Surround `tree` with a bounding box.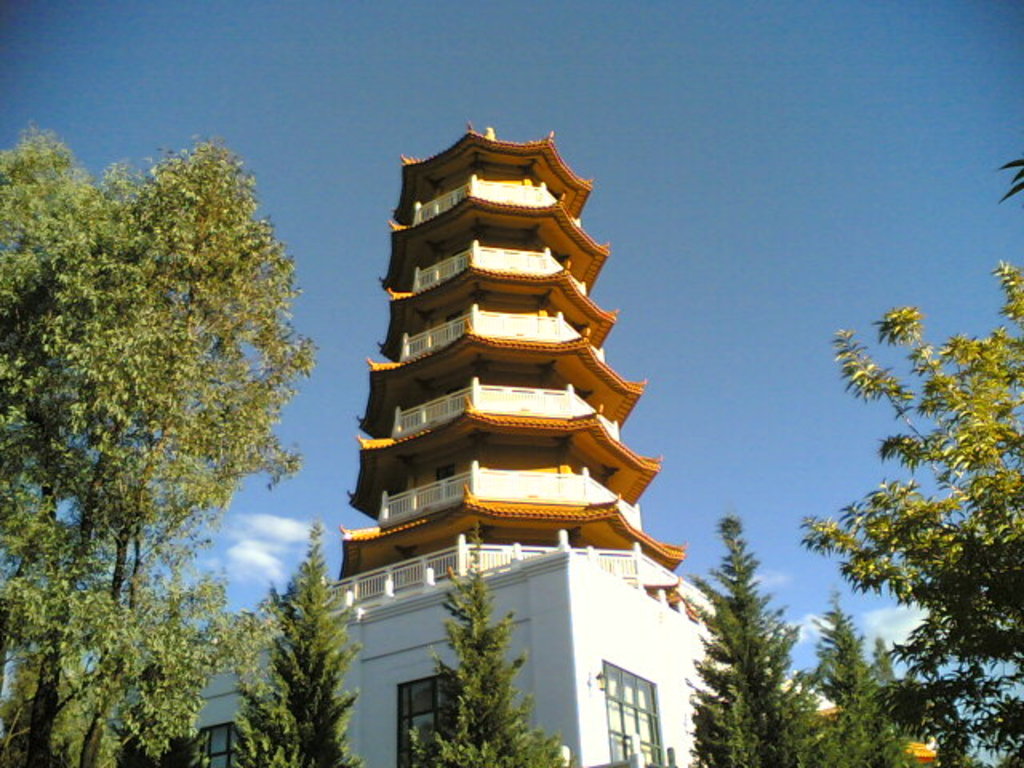
{"x1": 403, "y1": 512, "x2": 571, "y2": 766}.
